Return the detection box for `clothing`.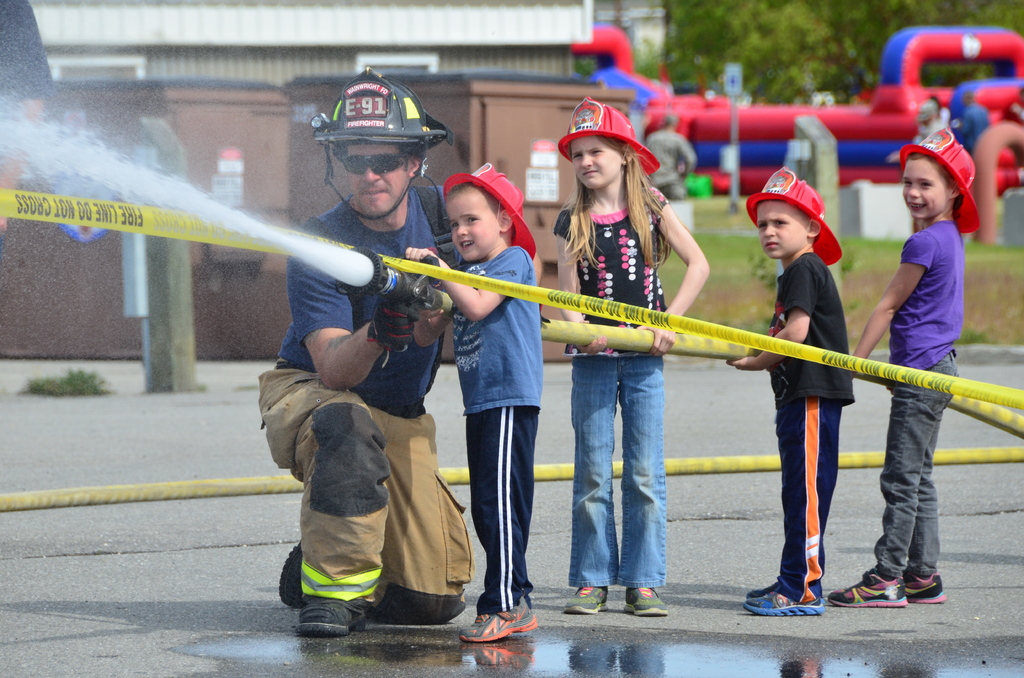
locate(448, 251, 543, 615).
